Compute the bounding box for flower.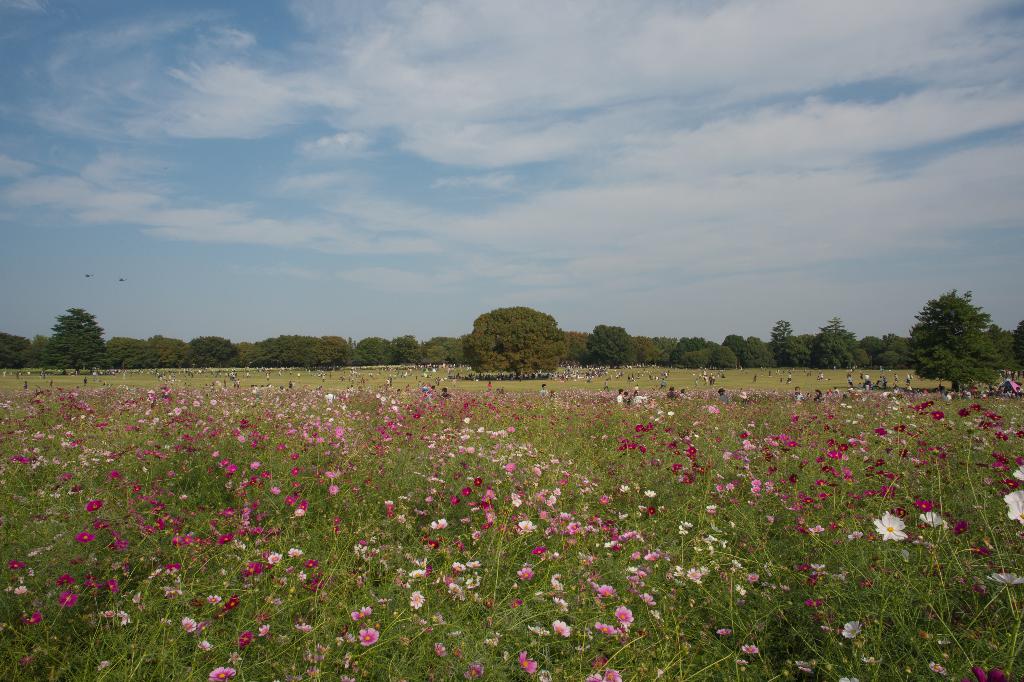
{"x1": 871, "y1": 512, "x2": 907, "y2": 545}.
